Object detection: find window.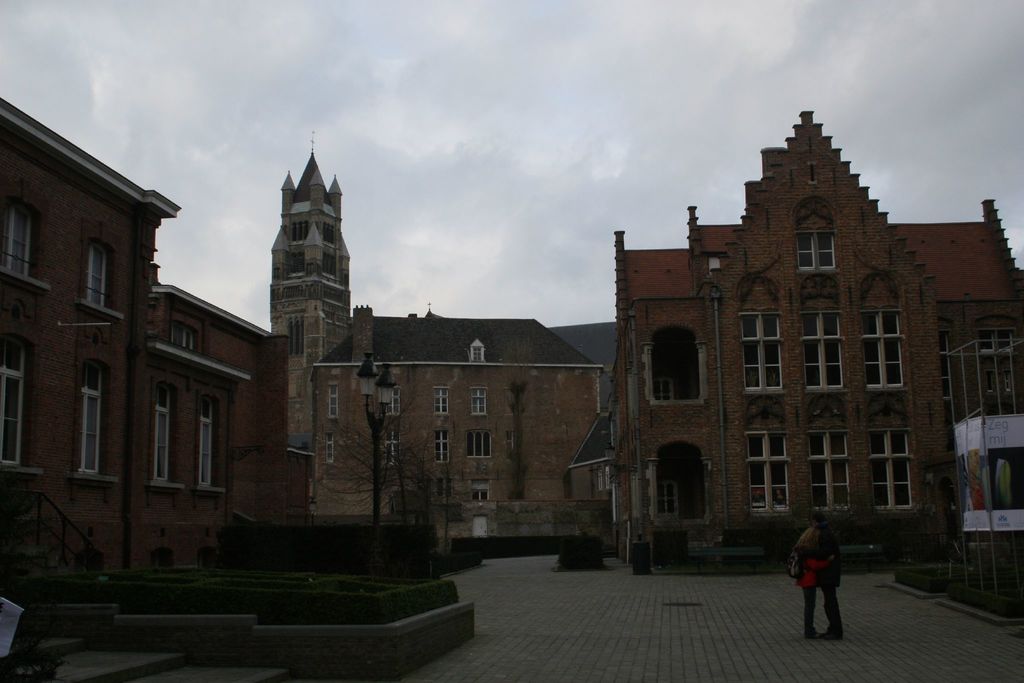
BBox(808, 425, 853, 509).
